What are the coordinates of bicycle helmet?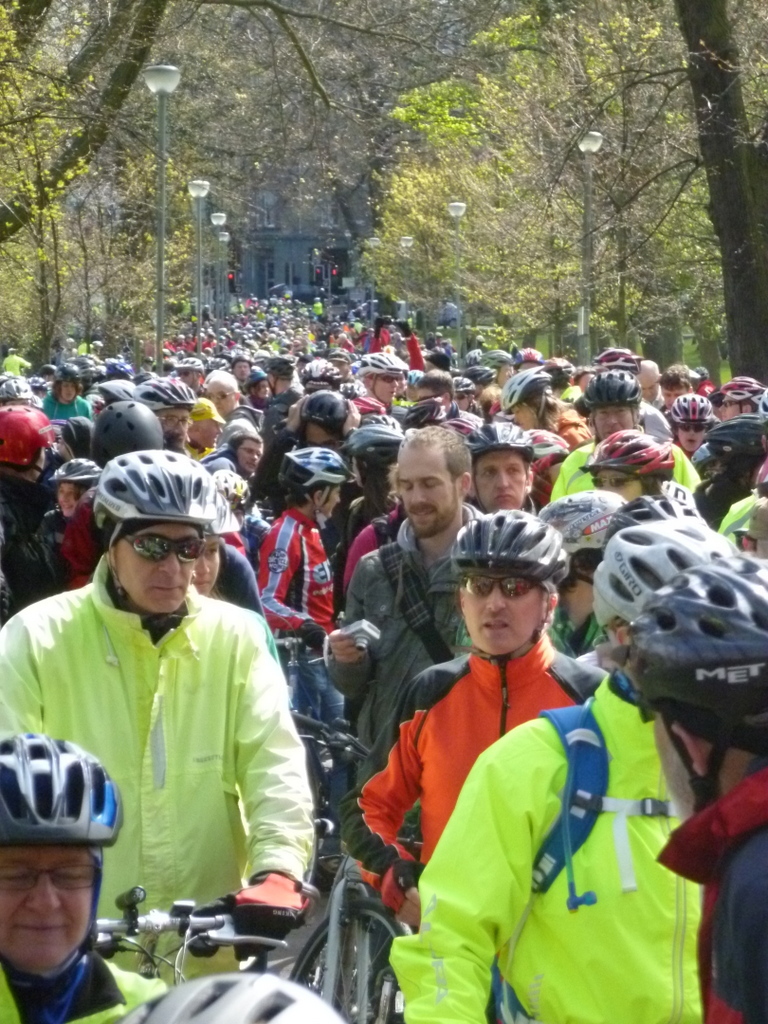
511/348/538/366.
